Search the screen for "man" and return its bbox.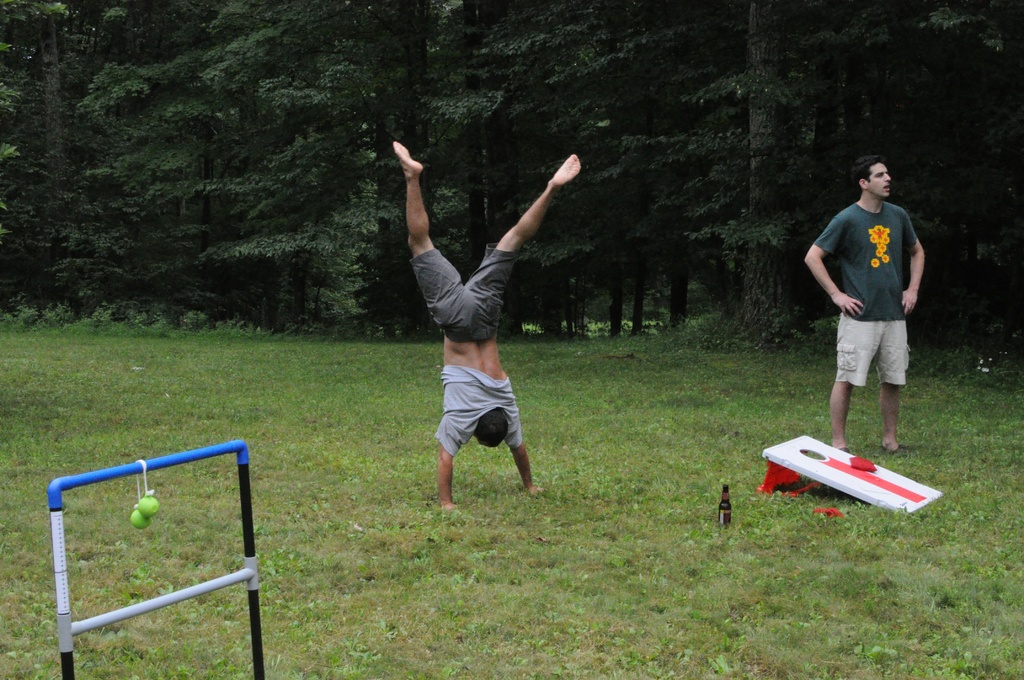
Found: BBox(815, 160, 937, 462).
